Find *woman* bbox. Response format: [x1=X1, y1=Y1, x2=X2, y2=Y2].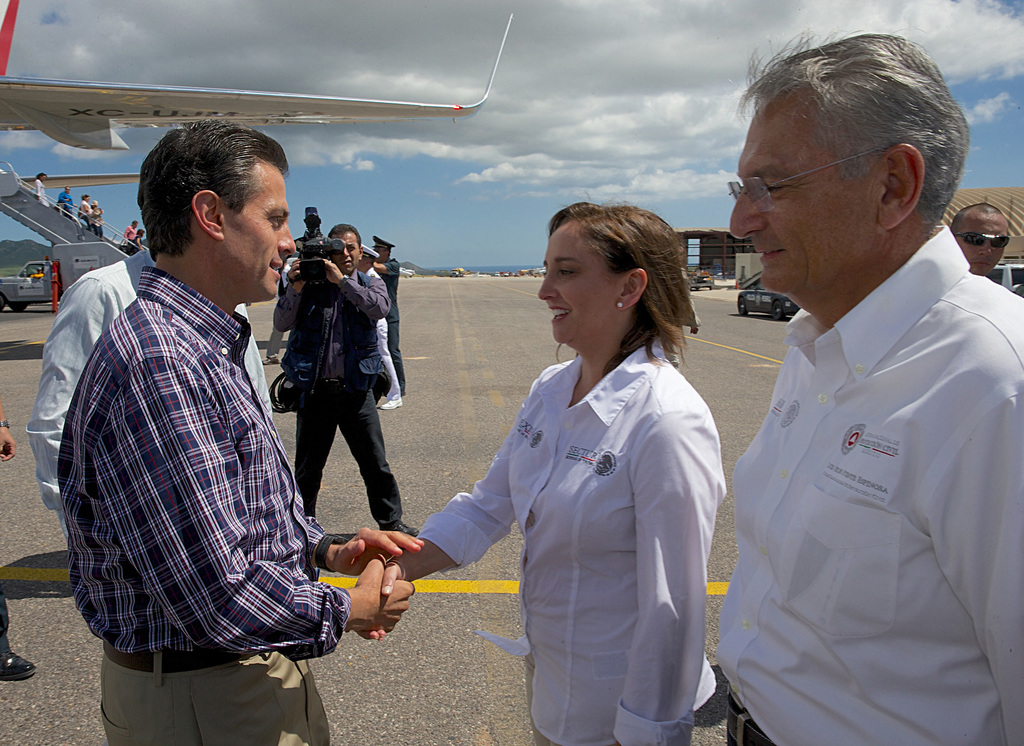
[x1=79, y1=193, x2=93, y2=231].
